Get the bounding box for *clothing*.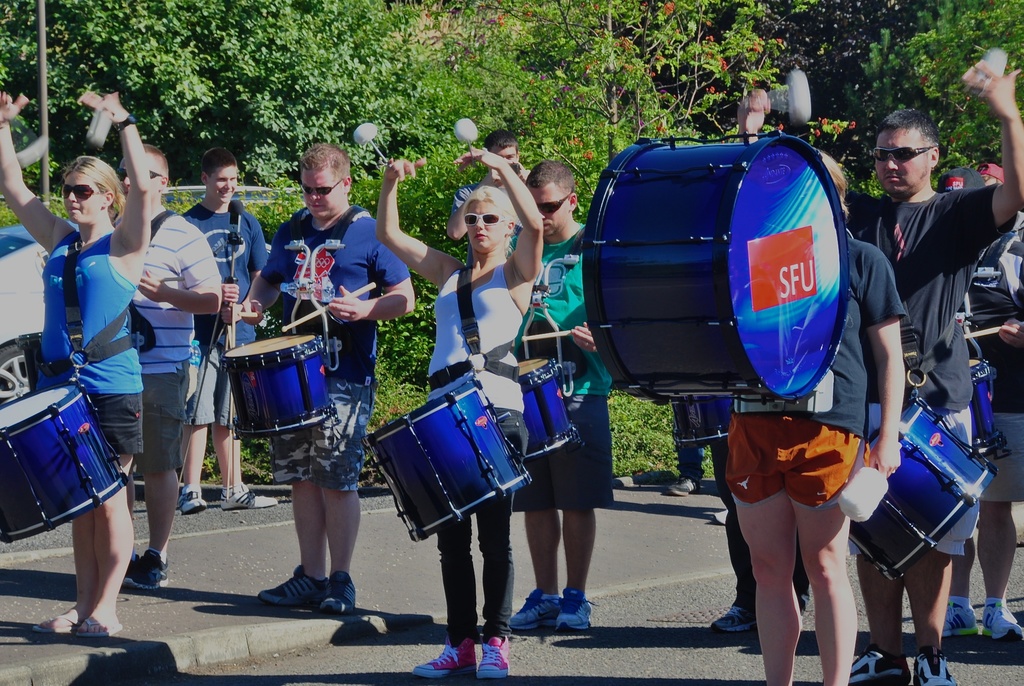
detection(838, 187, 1020, 592).
